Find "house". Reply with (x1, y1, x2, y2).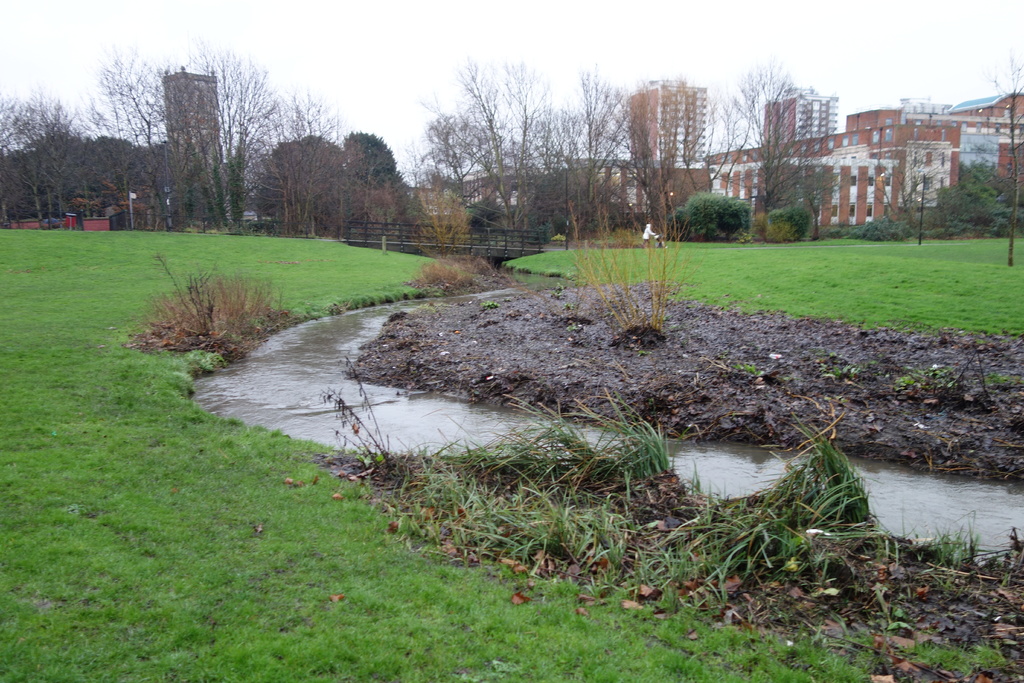
(451, 164, 566, 225).
